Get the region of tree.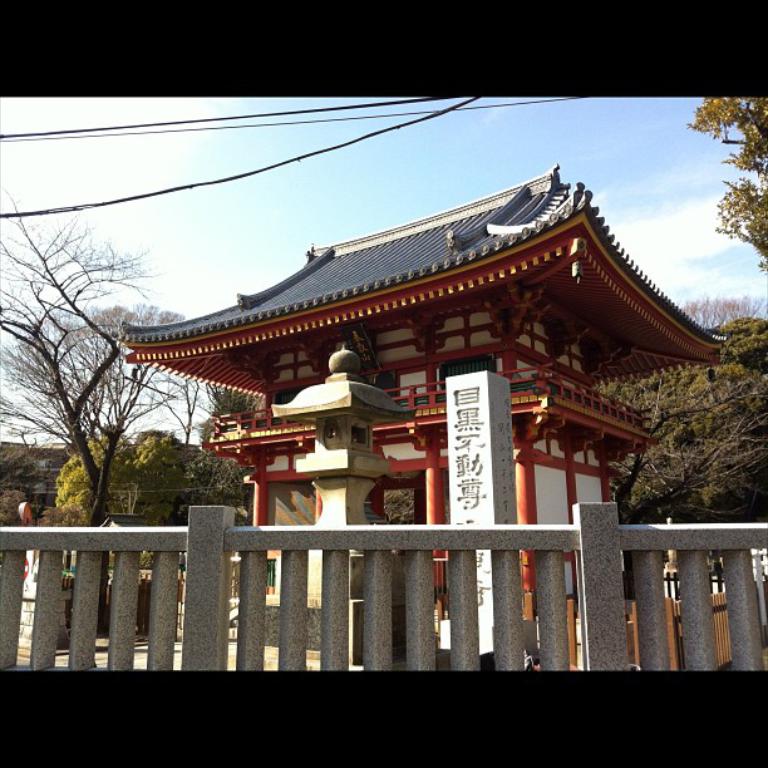
Rect(679, 93, 767, 269).
